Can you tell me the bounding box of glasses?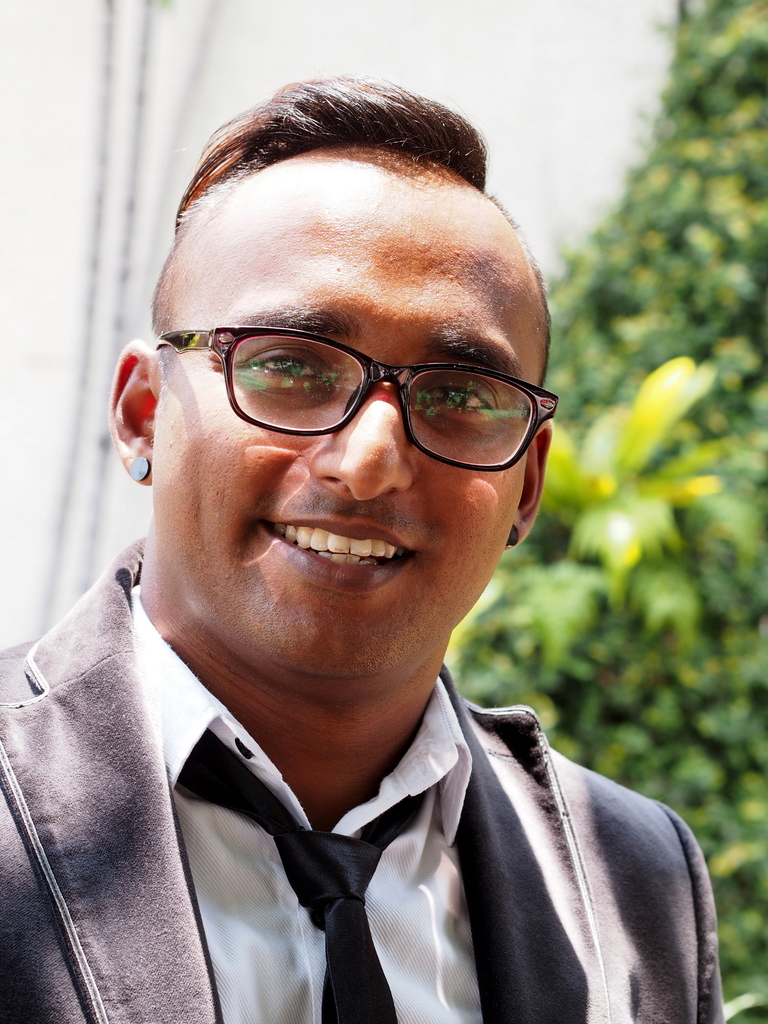
156, 308, 540, 454.
